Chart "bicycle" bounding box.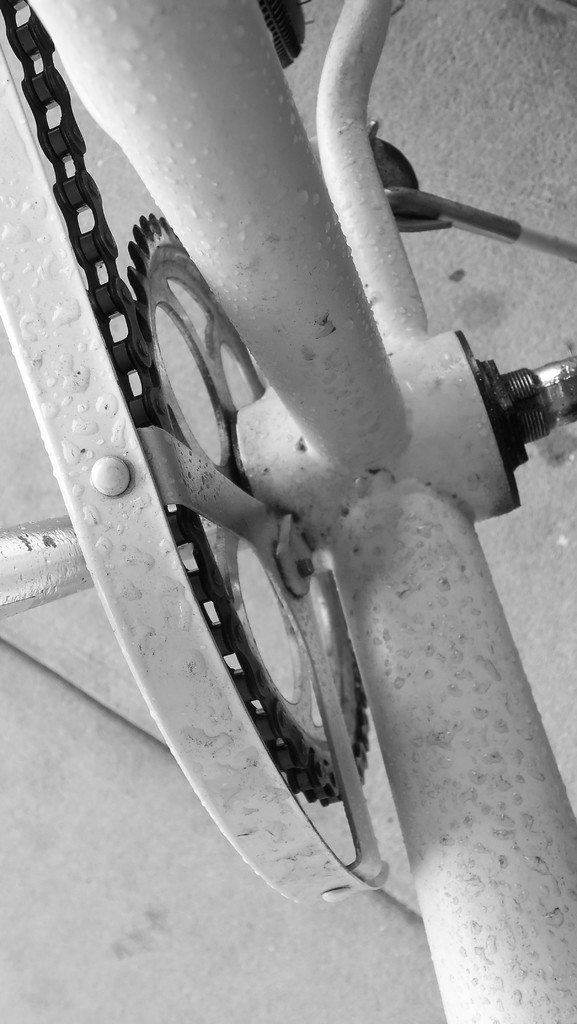
Charted: bbox(0, 0, 576, 1023).
